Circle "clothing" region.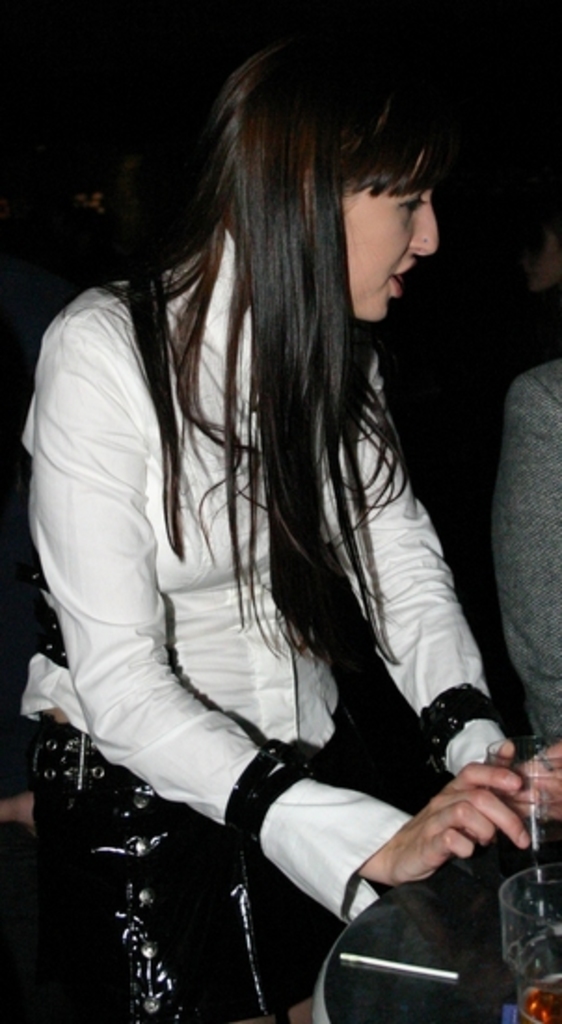
Region: detection(47, 181, 514, 964).
